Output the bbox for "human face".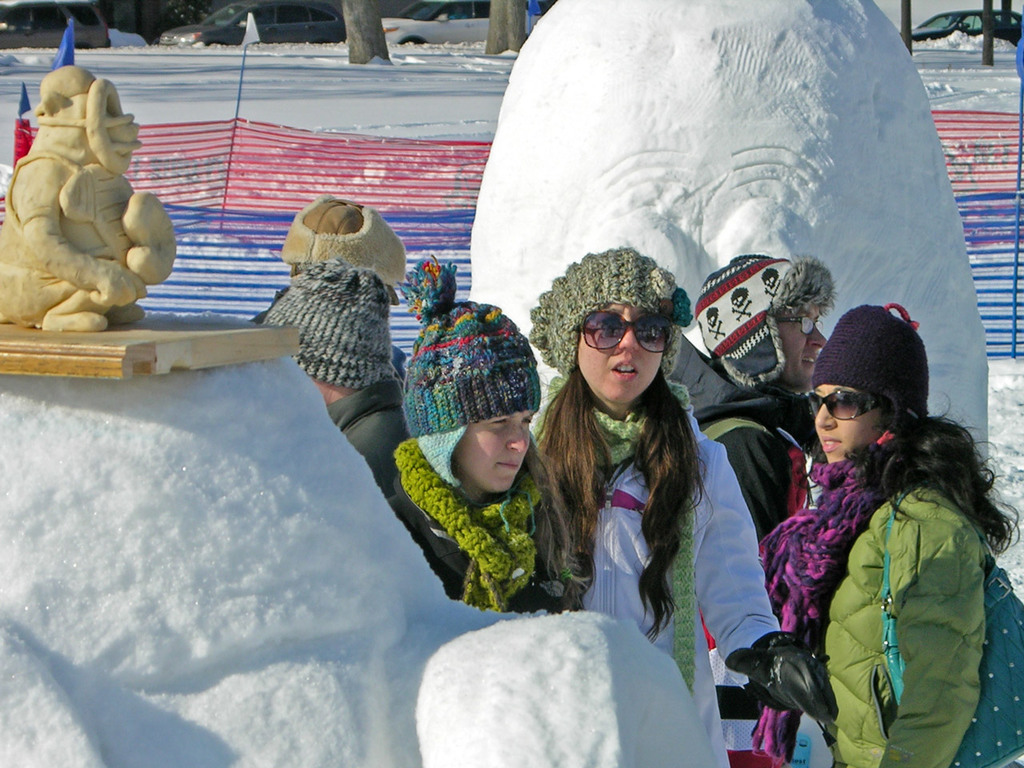
l=813, t=379, r=882, b=463.
